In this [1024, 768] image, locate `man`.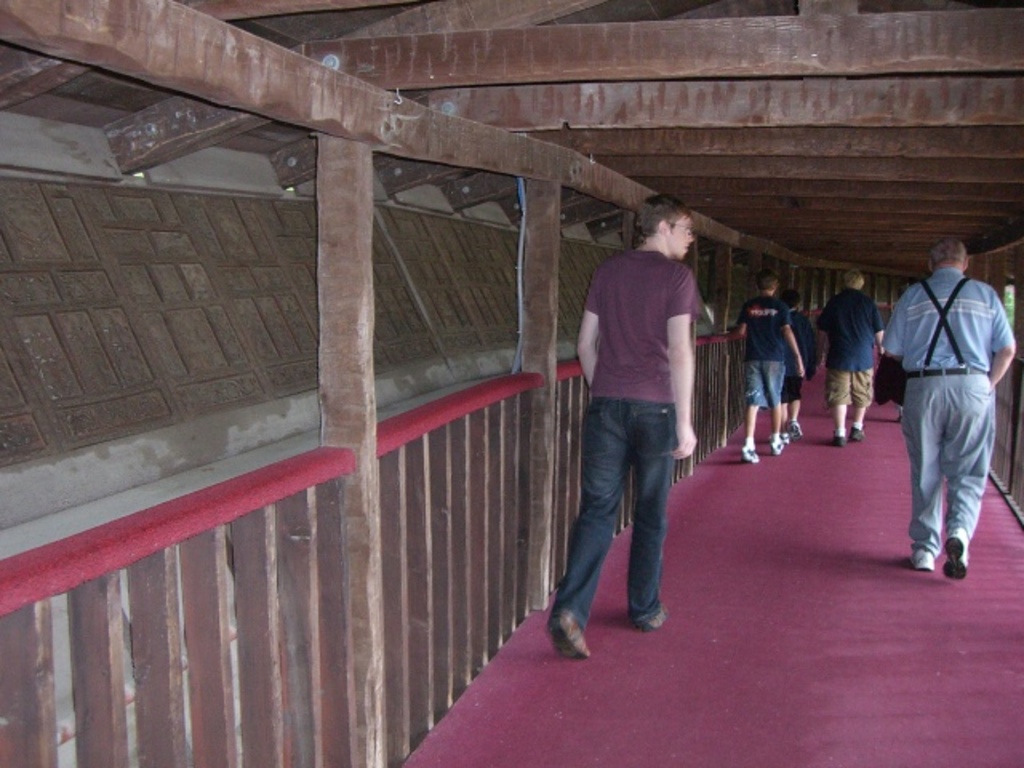
Bounding box: left=886, top=234, right=1014, bottom=576.
